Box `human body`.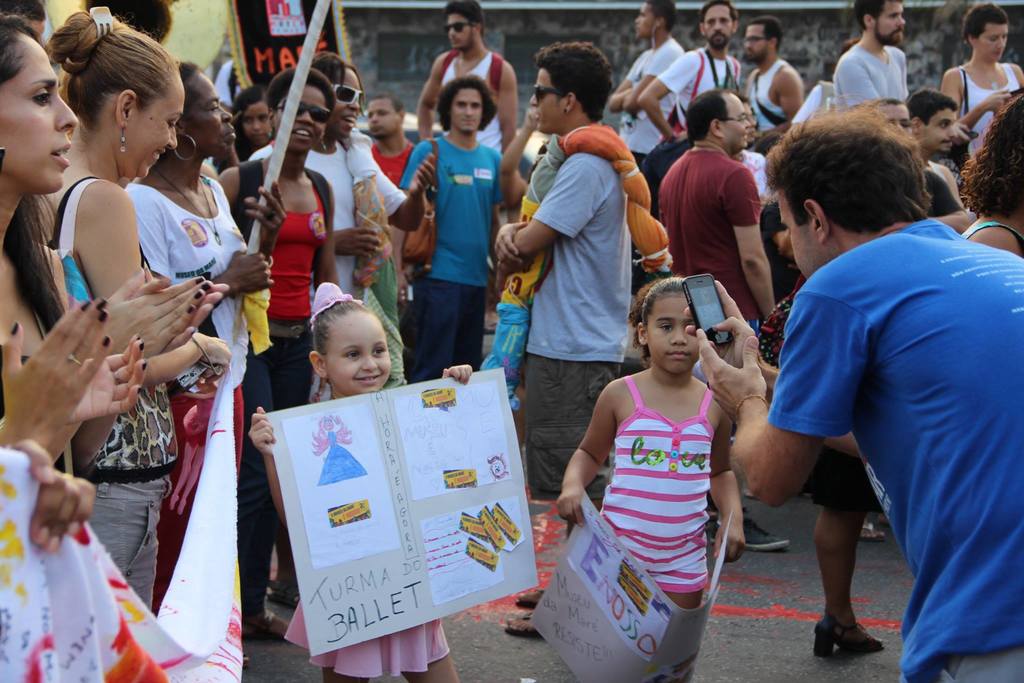
960/92/1023/256.
